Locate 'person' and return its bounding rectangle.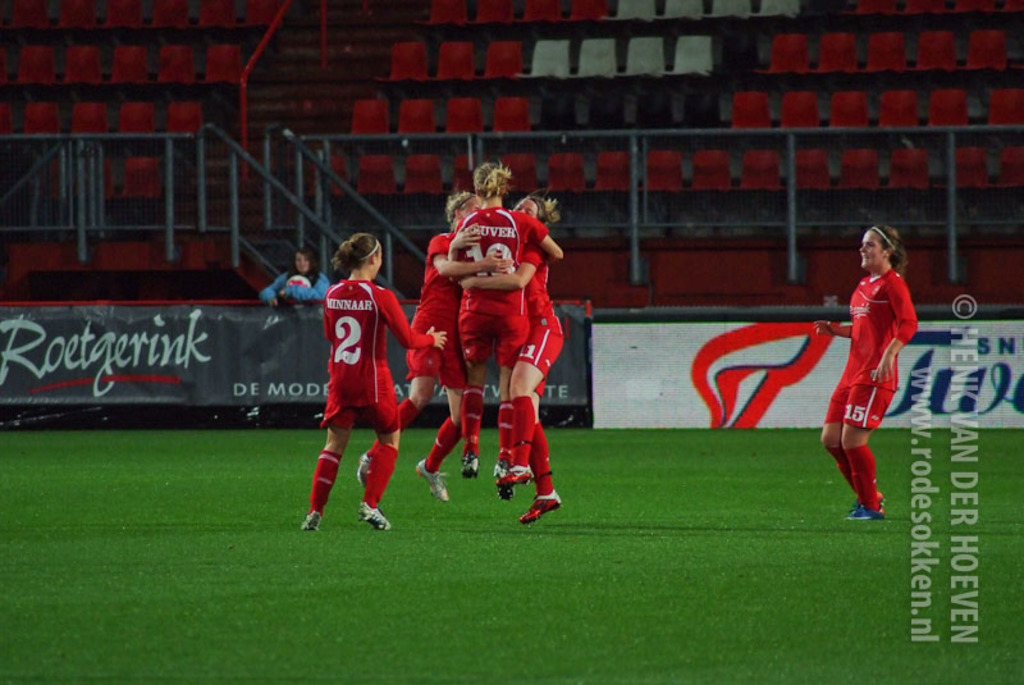
302 225 406 544.
